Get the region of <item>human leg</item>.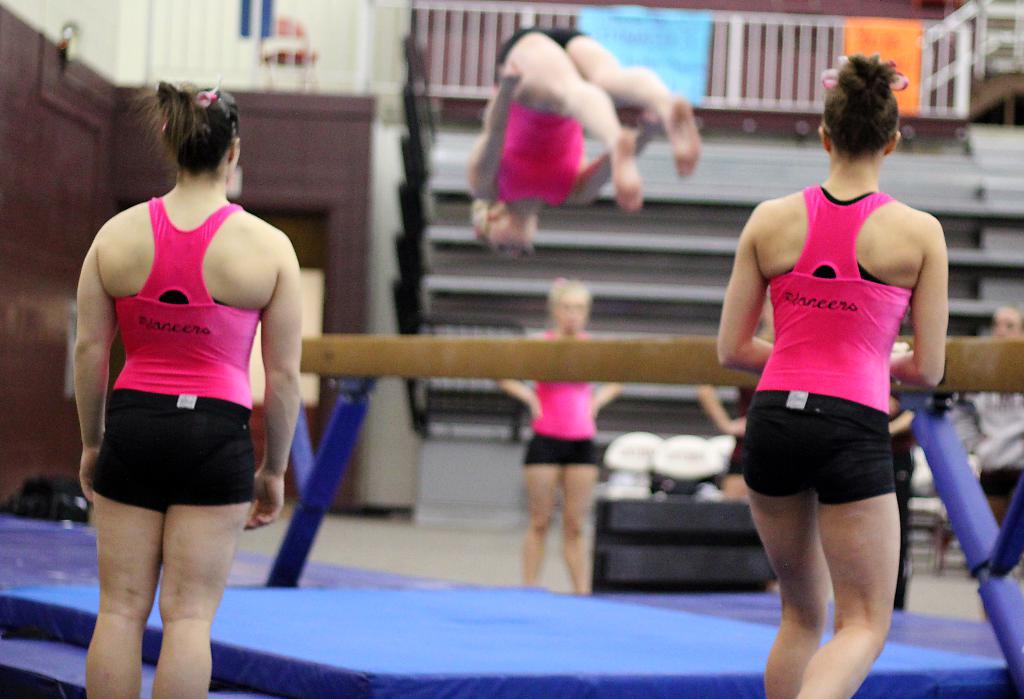
166,411,260,698.
